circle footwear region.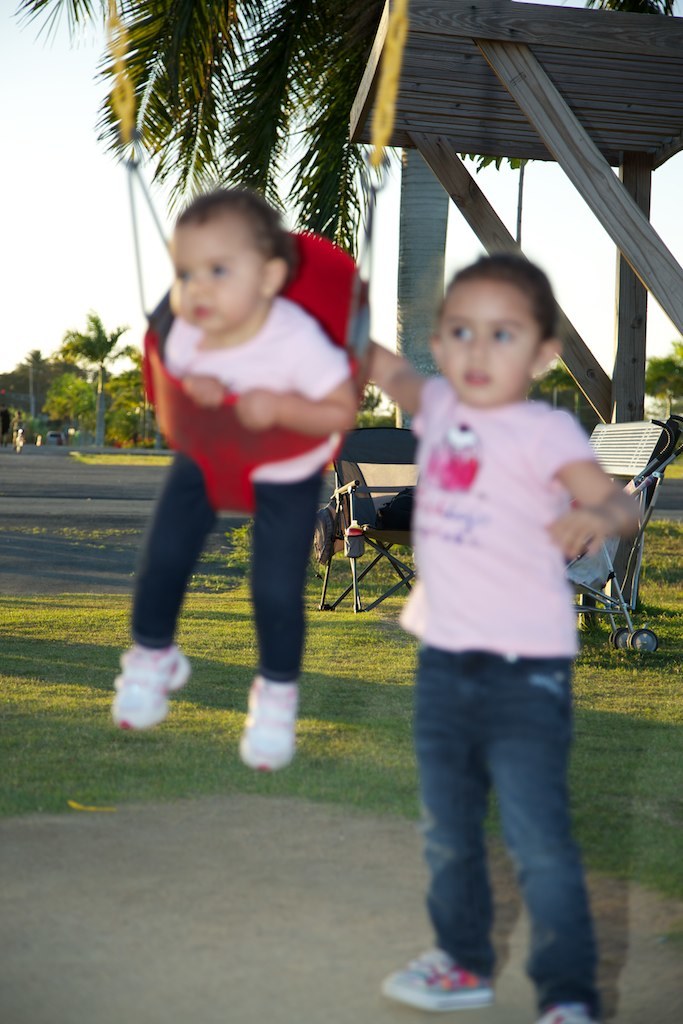
Region: 241, 670, 300, 773.
